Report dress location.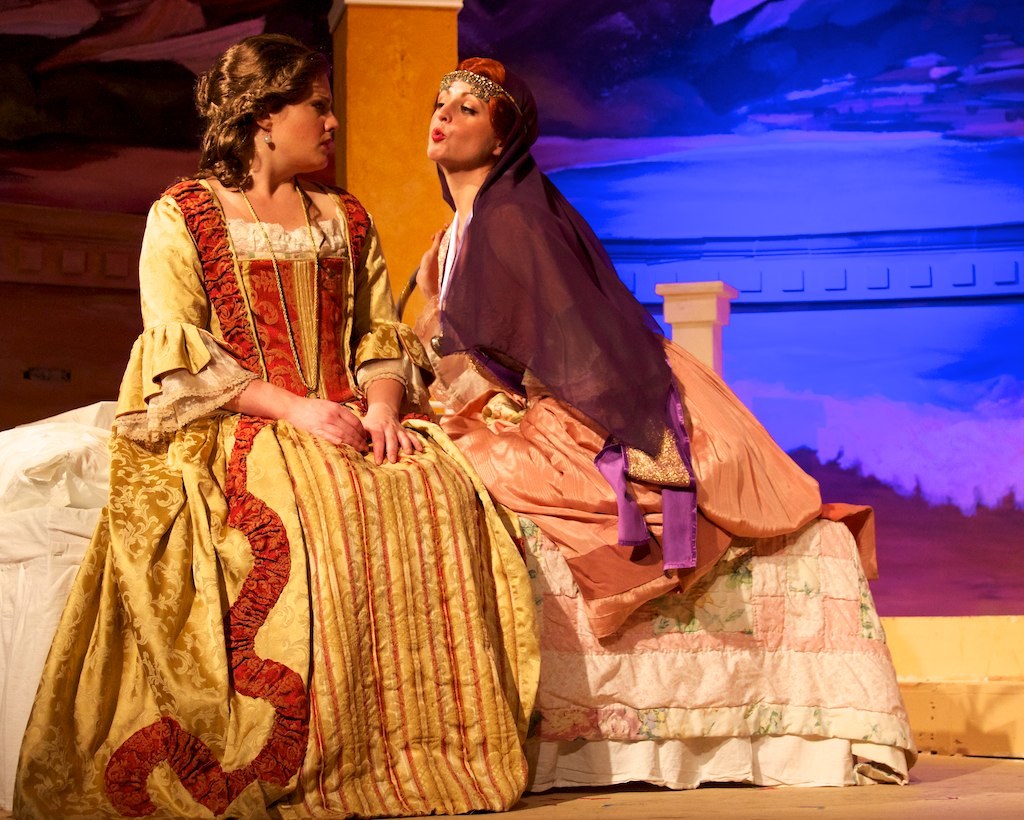
Report: bbox=[434, 209, 921, 802].
